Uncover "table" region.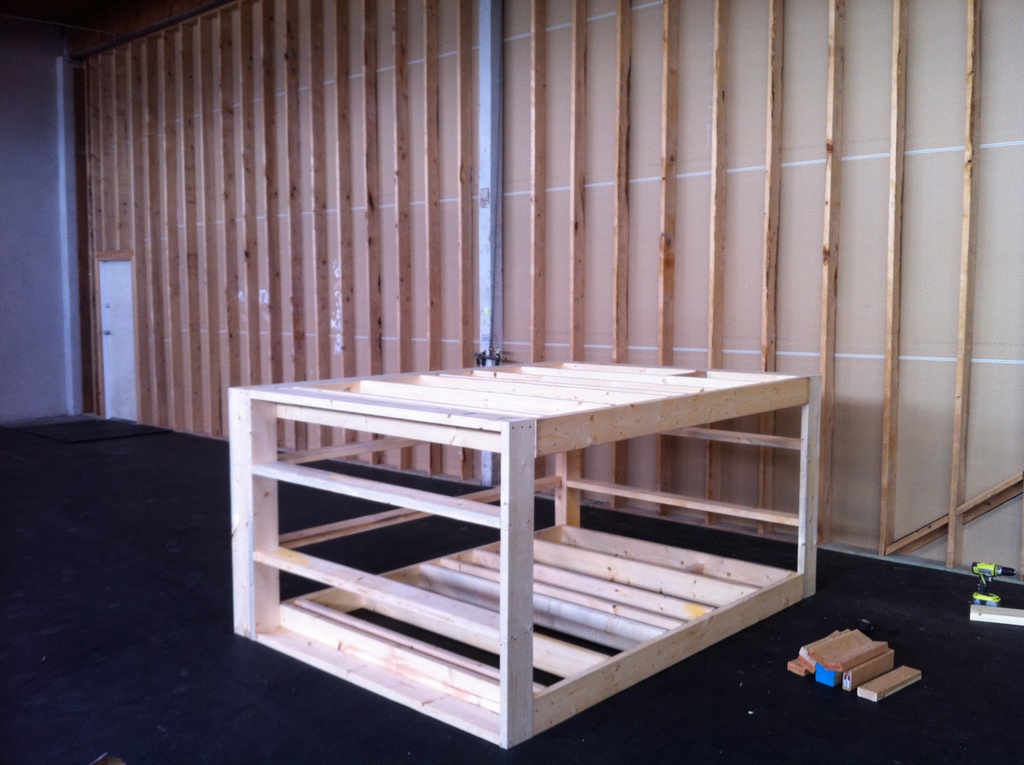
Uncovered: bbox(230, 357, 814, 752).
